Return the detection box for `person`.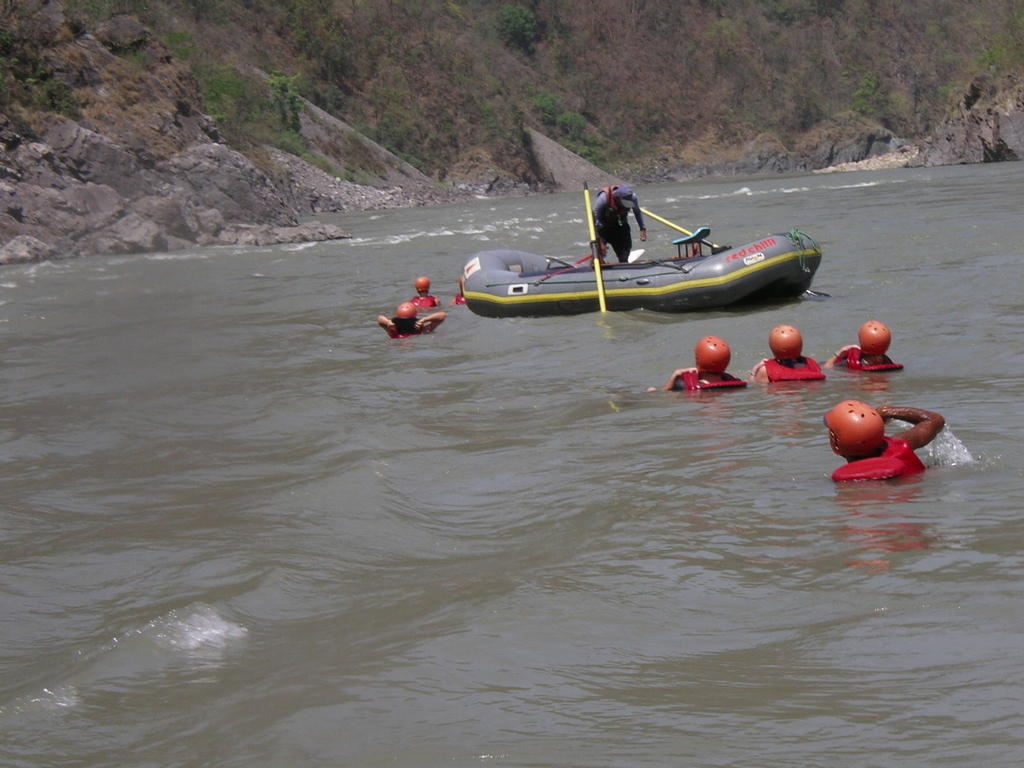
box=[747, 323, 829, 384].
